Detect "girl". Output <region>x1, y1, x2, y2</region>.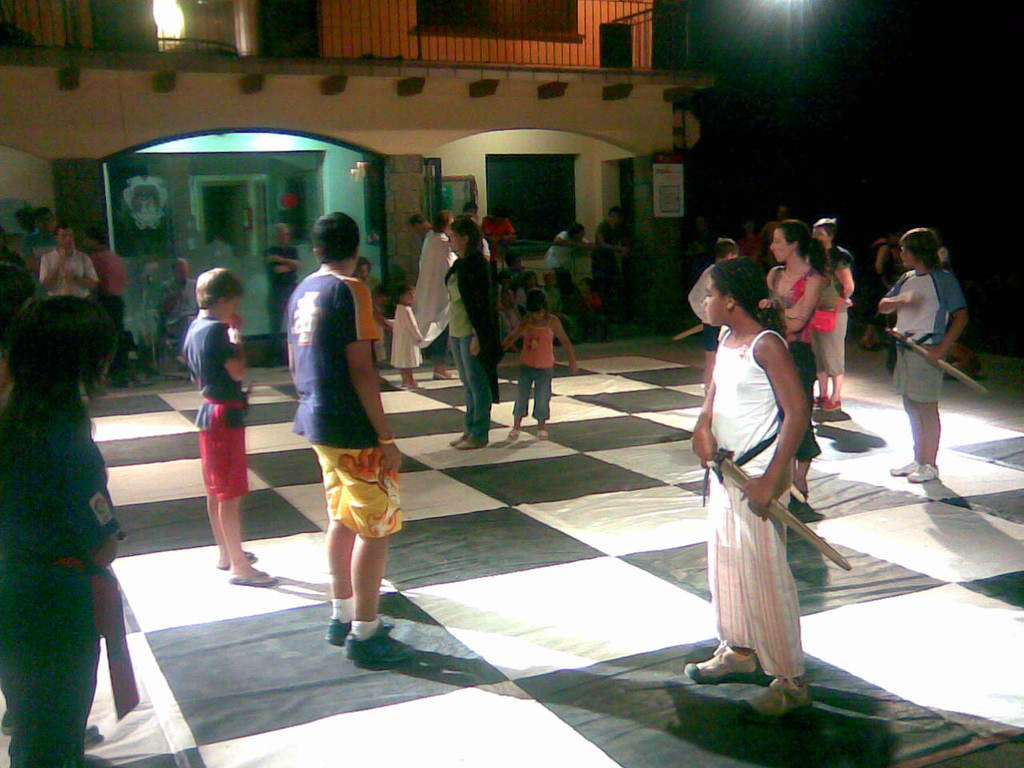
<region>387, 282, 428, 388</region>.
